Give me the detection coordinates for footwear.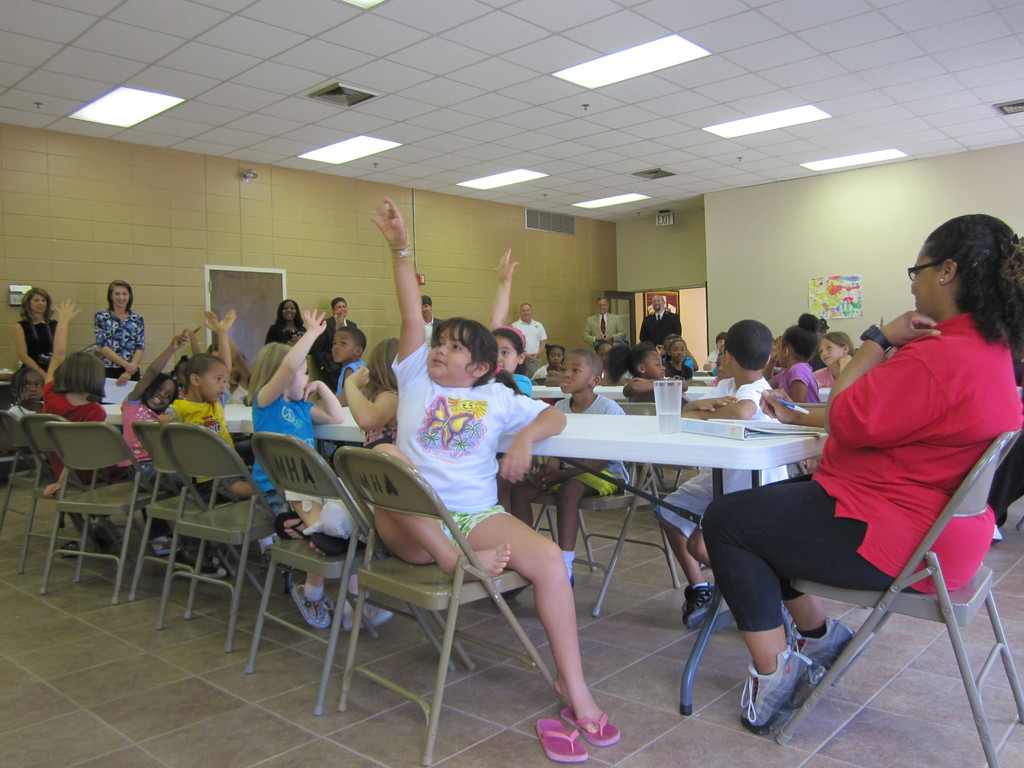
{"left": 737, "top": 640, "right": 824, "bottom": 737}.
